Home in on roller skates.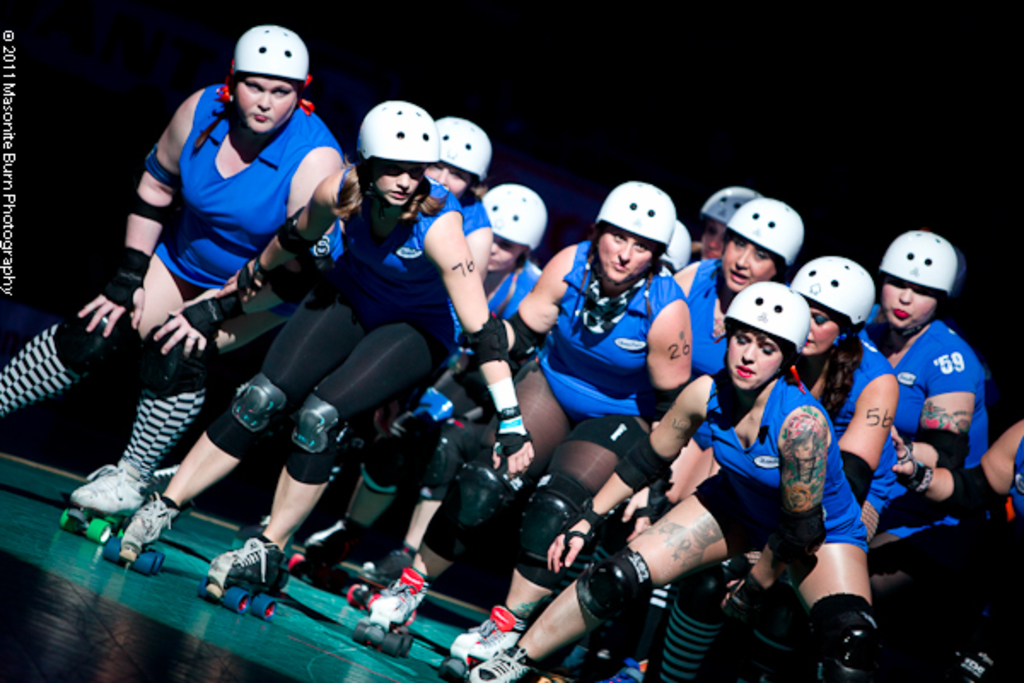
Homed in at crop(348, 565, 433, 659).
